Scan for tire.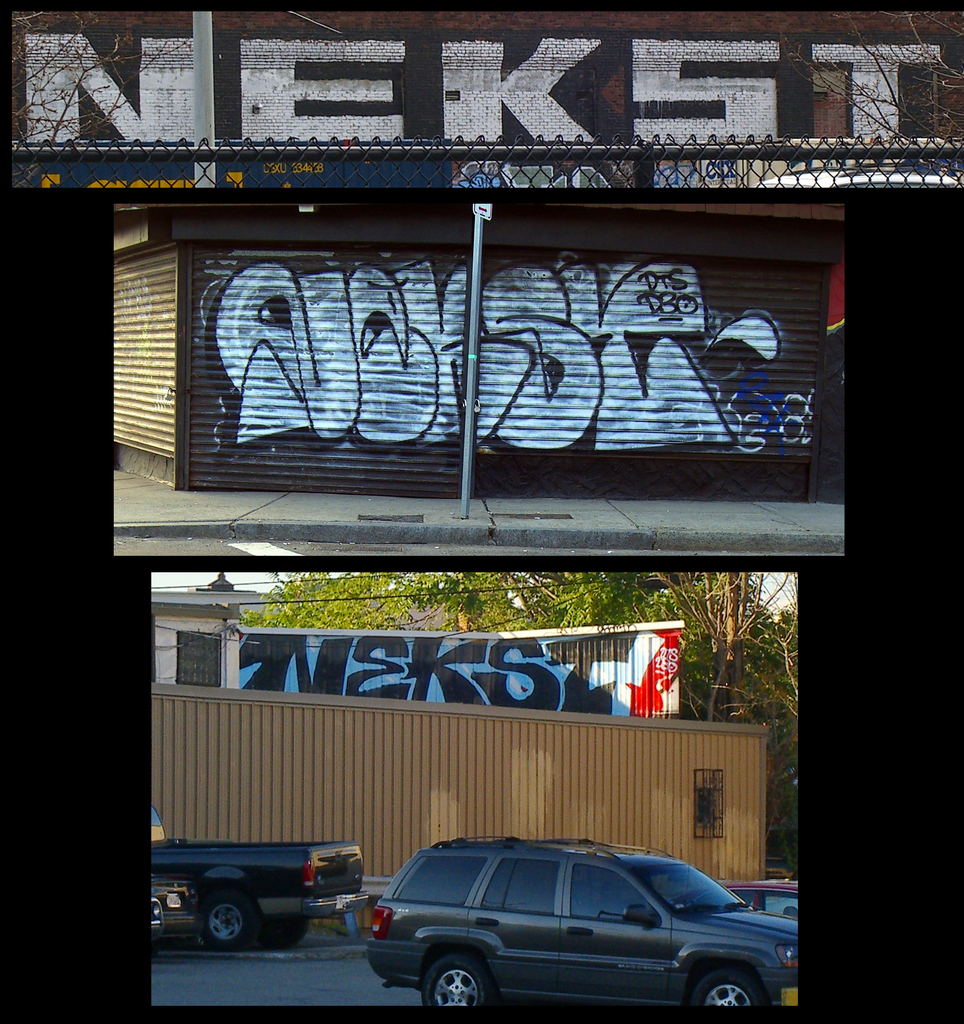
Scan result: left=272, top=915, right=314, bottom=948.
